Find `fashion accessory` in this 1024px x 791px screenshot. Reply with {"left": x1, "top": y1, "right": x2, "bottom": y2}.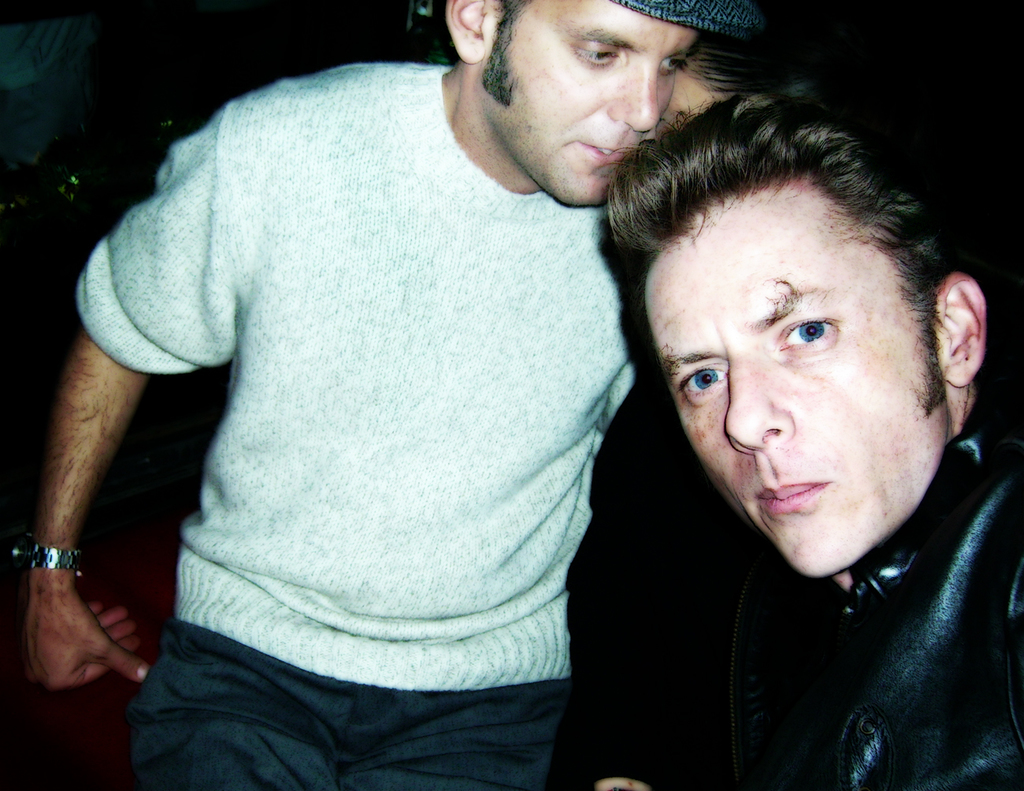
{"left": 610, "top": 0, "right": 766, "bottom": 39}.
